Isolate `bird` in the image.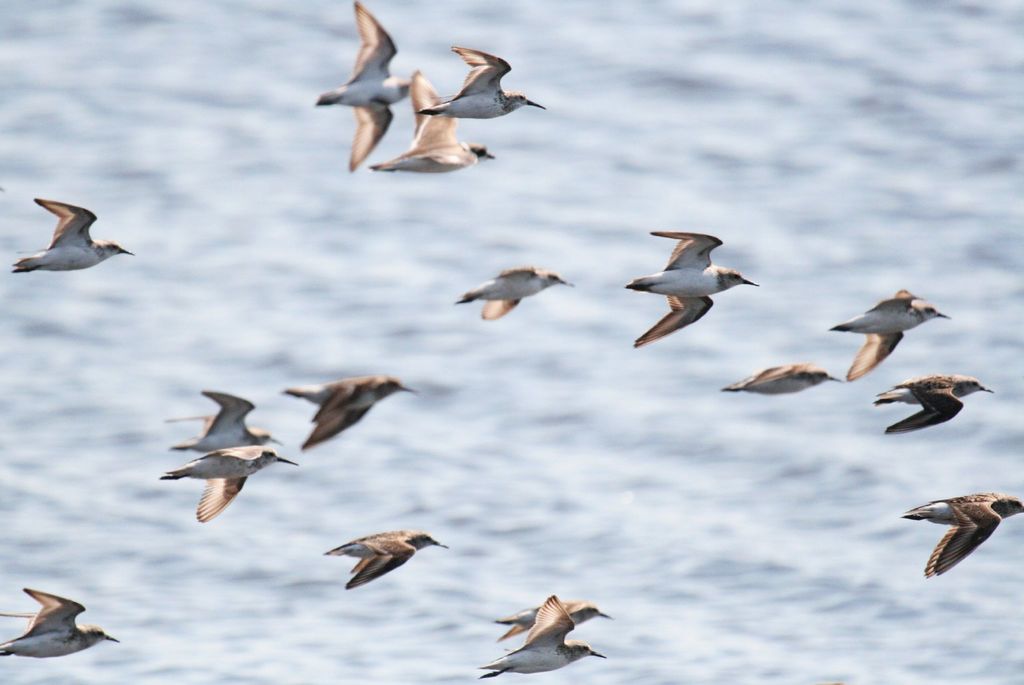
Isolated region: crop(419, 45, 545, 129).
